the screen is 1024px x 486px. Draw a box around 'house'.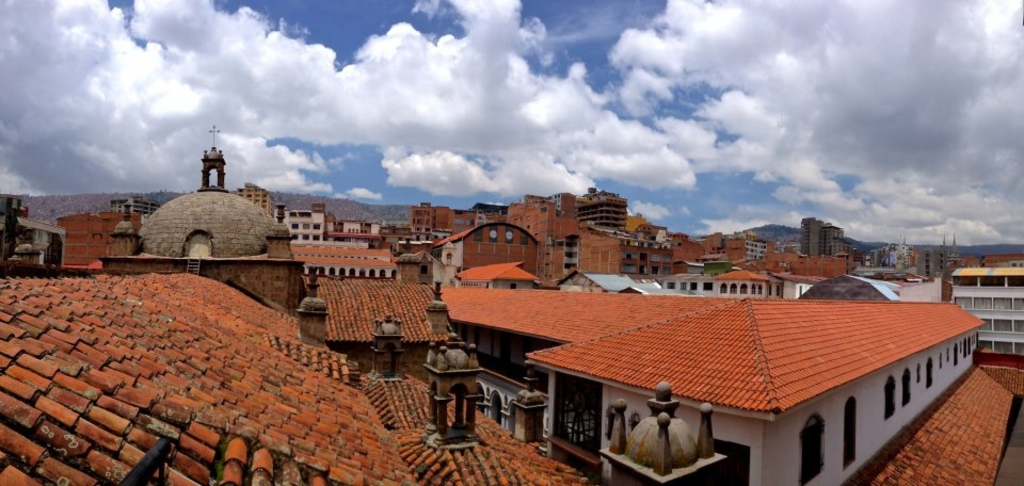
Rect(436, 214, 543, 290).
